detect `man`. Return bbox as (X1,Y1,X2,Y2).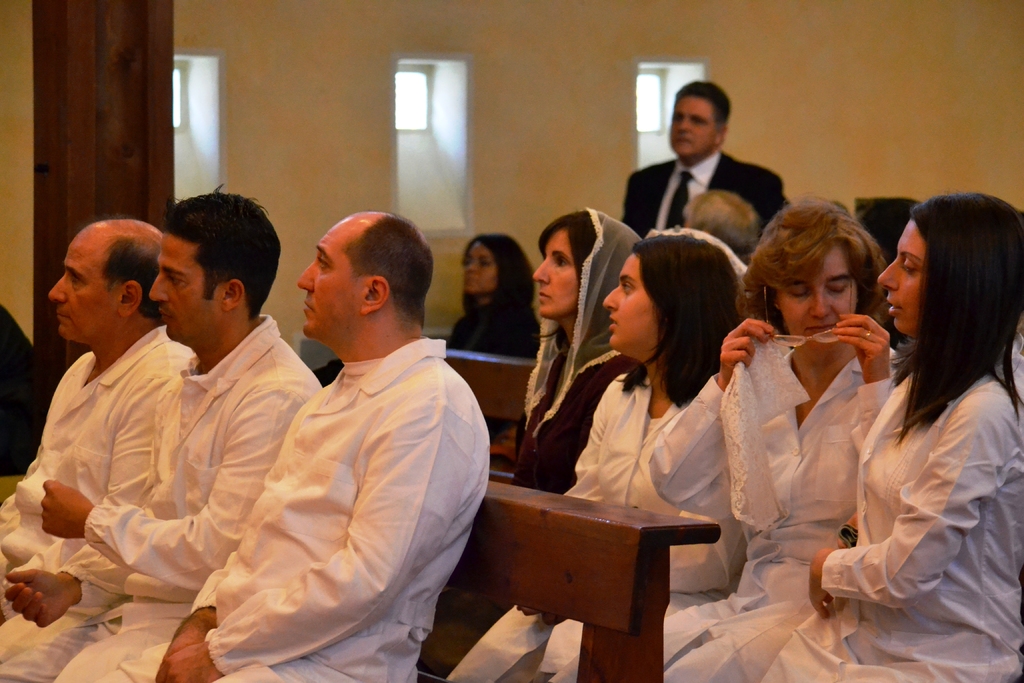
(0,213,200,682).
